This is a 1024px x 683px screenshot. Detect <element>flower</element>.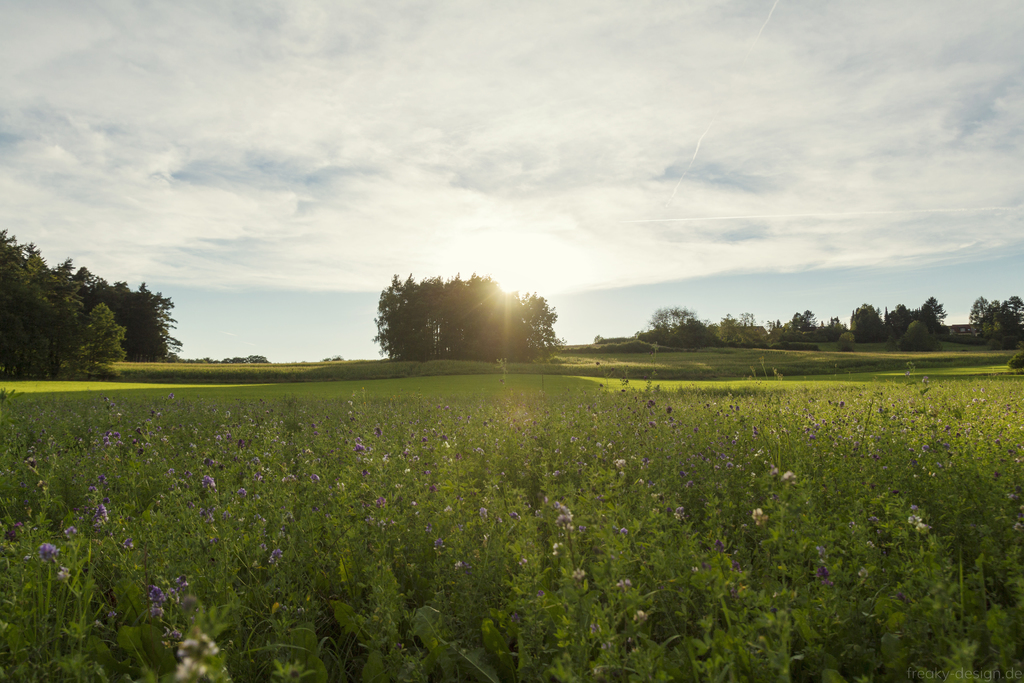
[left=172, top=629, right=220, bottom=672].
